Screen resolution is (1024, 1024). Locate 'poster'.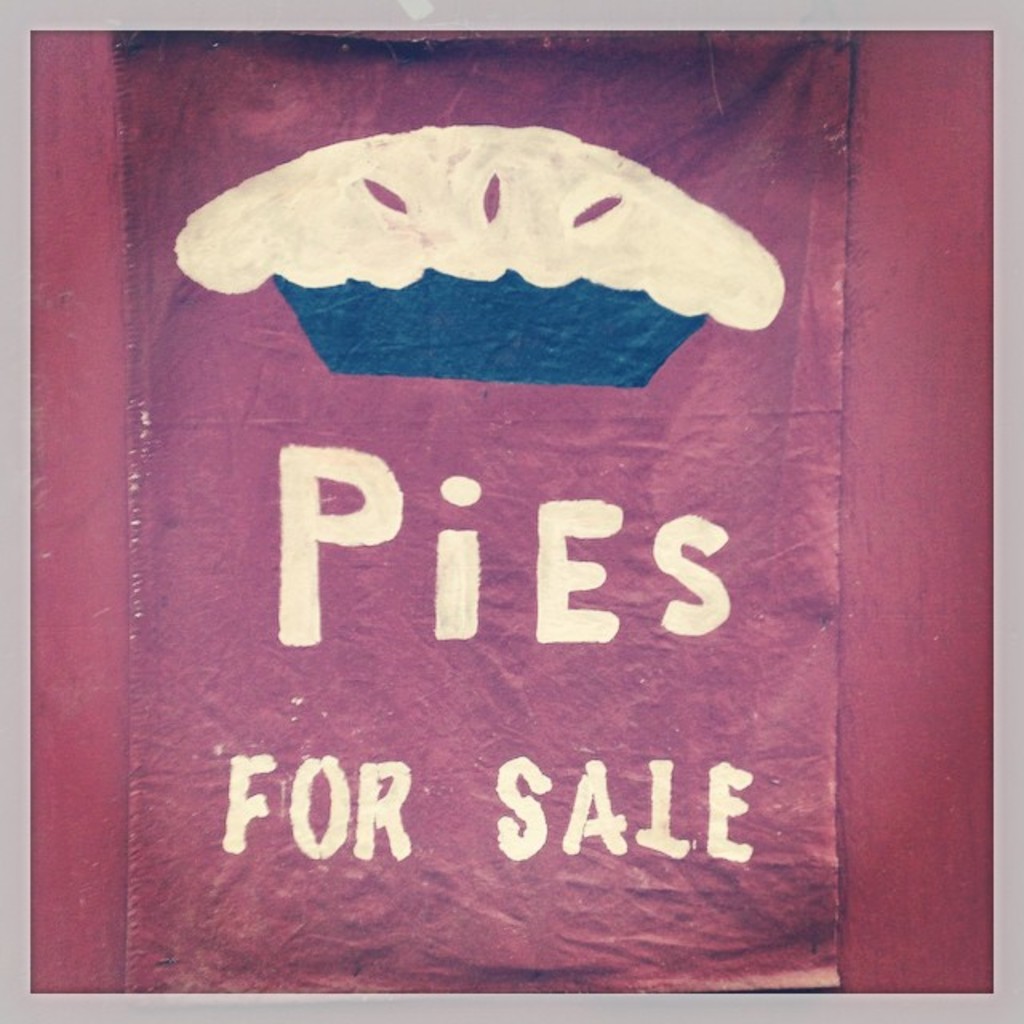
box=[26, 14, 1005, 990].
